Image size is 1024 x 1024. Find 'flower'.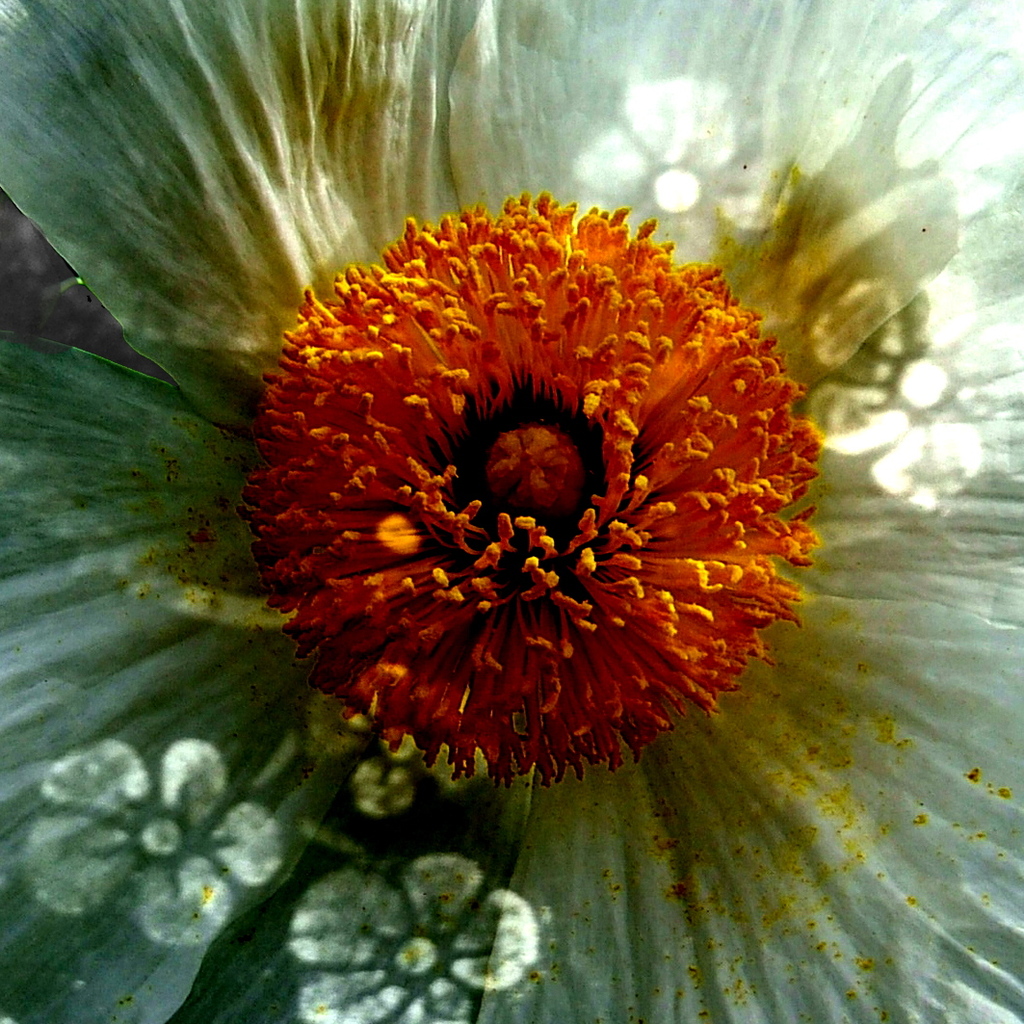
0:0:1016:1023.
